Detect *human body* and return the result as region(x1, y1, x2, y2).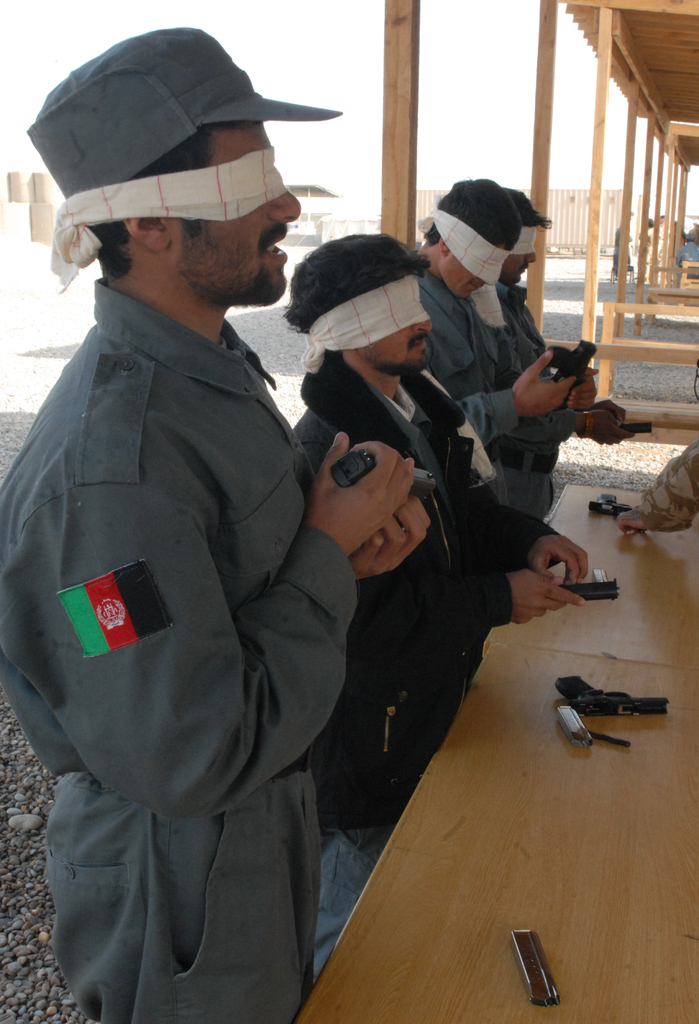
region(390, 173, 607, 627).
